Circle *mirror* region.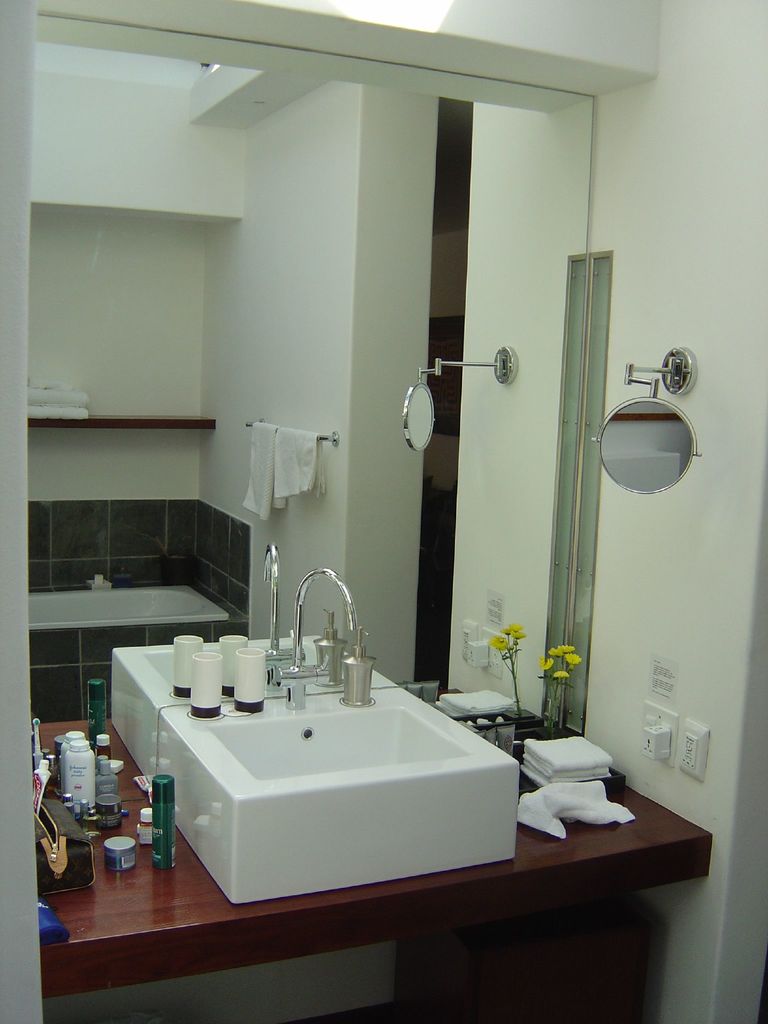
Region: rect(31, 15, 591, 732).
